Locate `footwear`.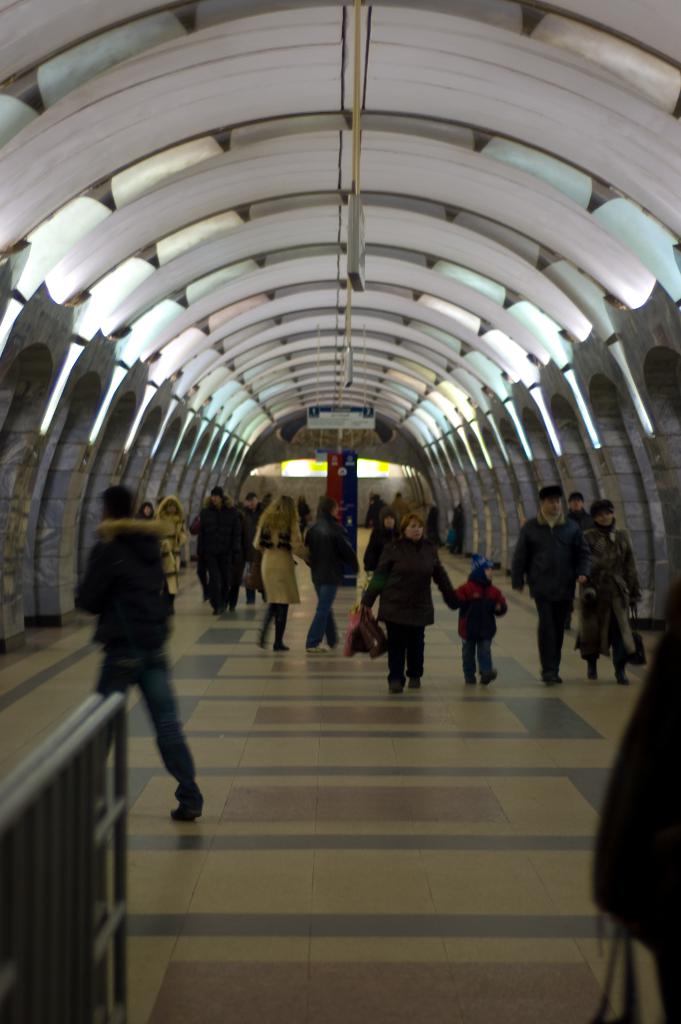
Bounding box: {"x1": 589, "y1": 665, "x2": 599, "y2": 679}.
